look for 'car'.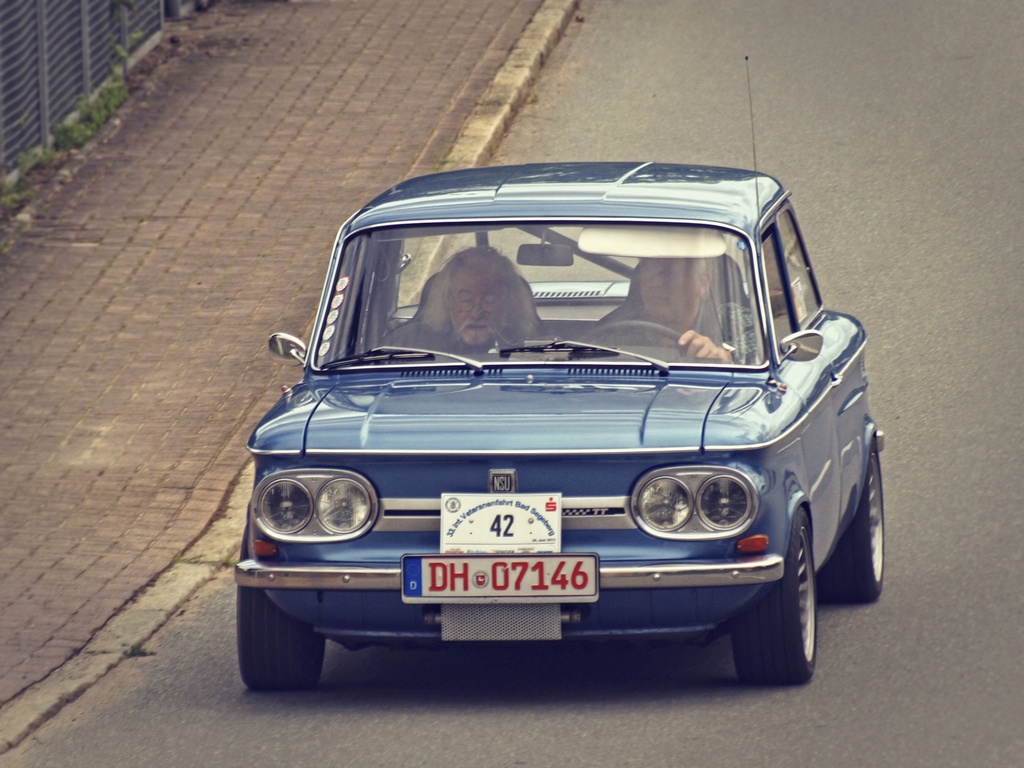
Found: <bbox>227, 160, 874, 716</bbox>.
